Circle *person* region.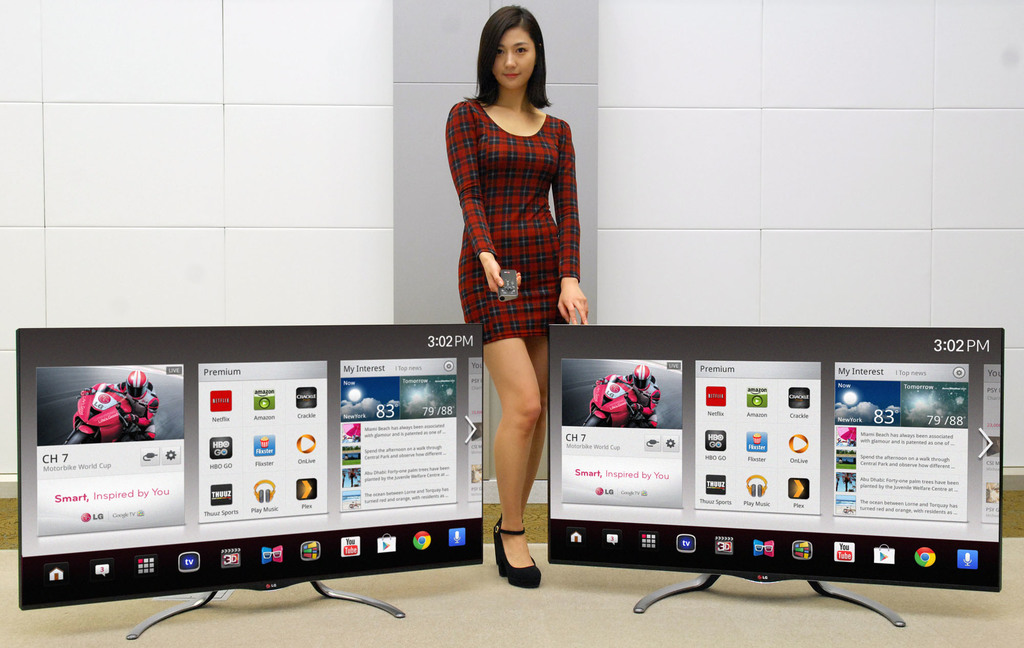
Region: <box>447,5,589,589</box>.
